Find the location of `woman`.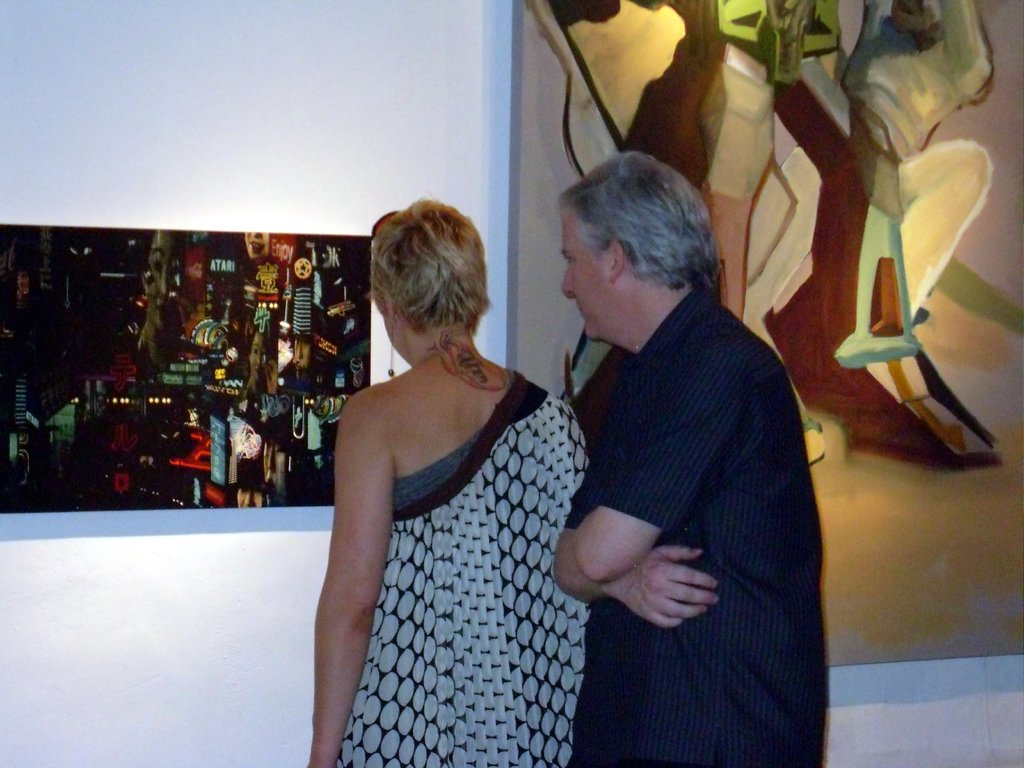
Location: <bbox>308, 201, 596, 767</bbox>.
